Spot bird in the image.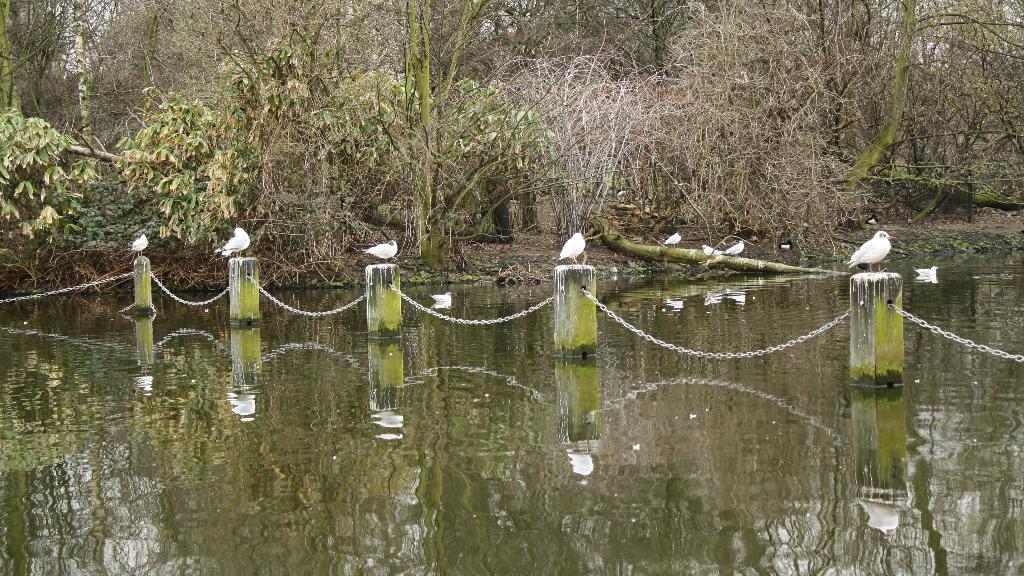
bird found at (911, 264, 944, 283).
